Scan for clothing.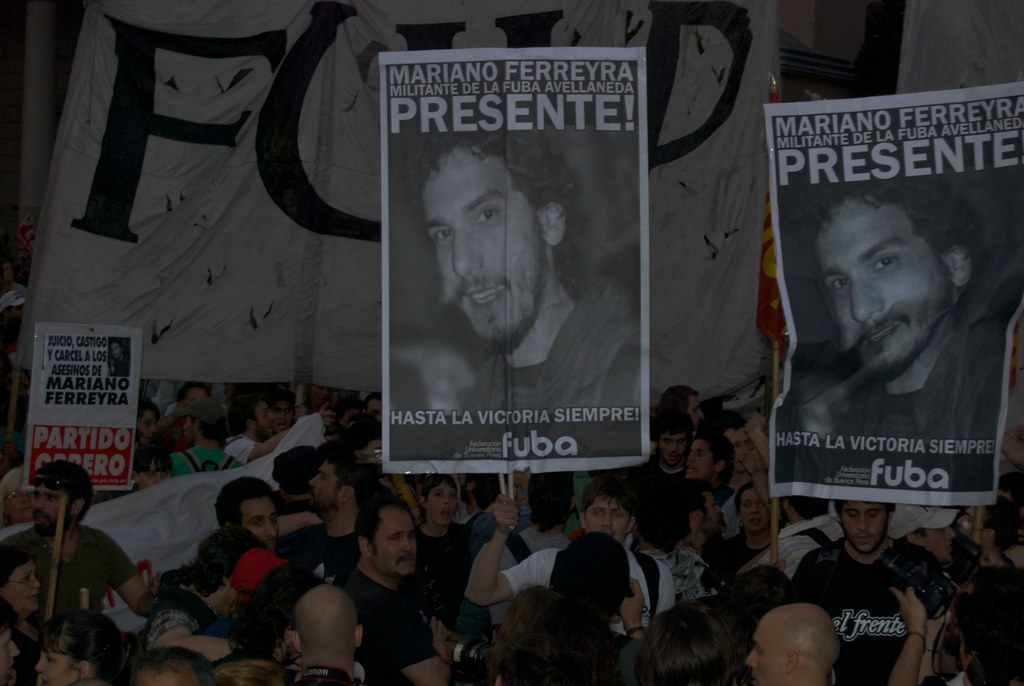
Scan result: x1=824 y1=322 x2=1012 y2=478.
